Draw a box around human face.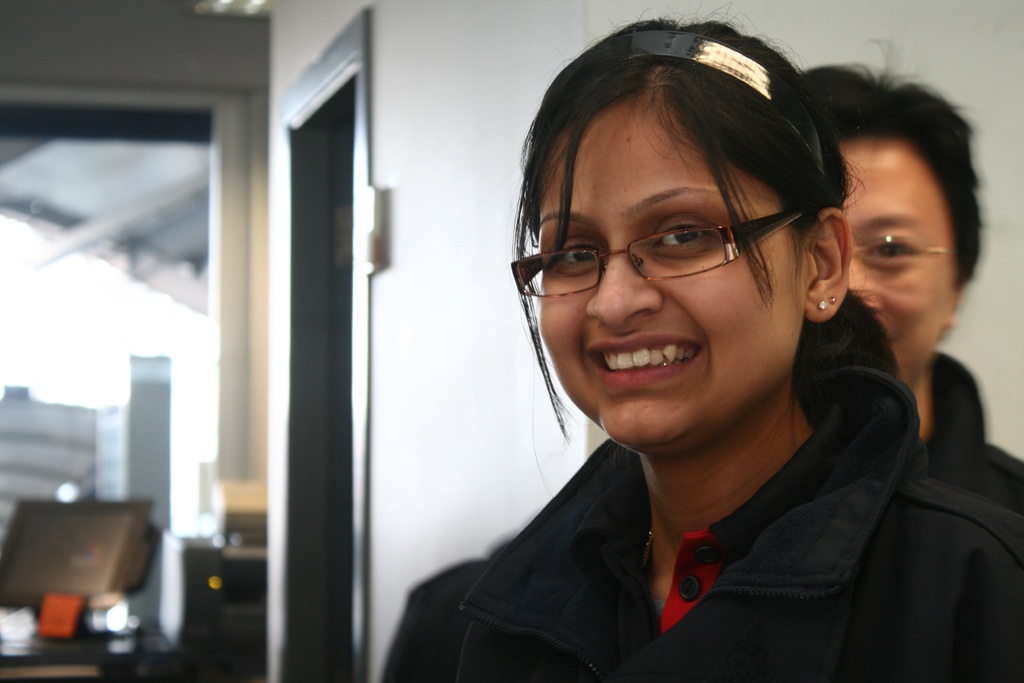
Rect(538, 94, 811, 447).
